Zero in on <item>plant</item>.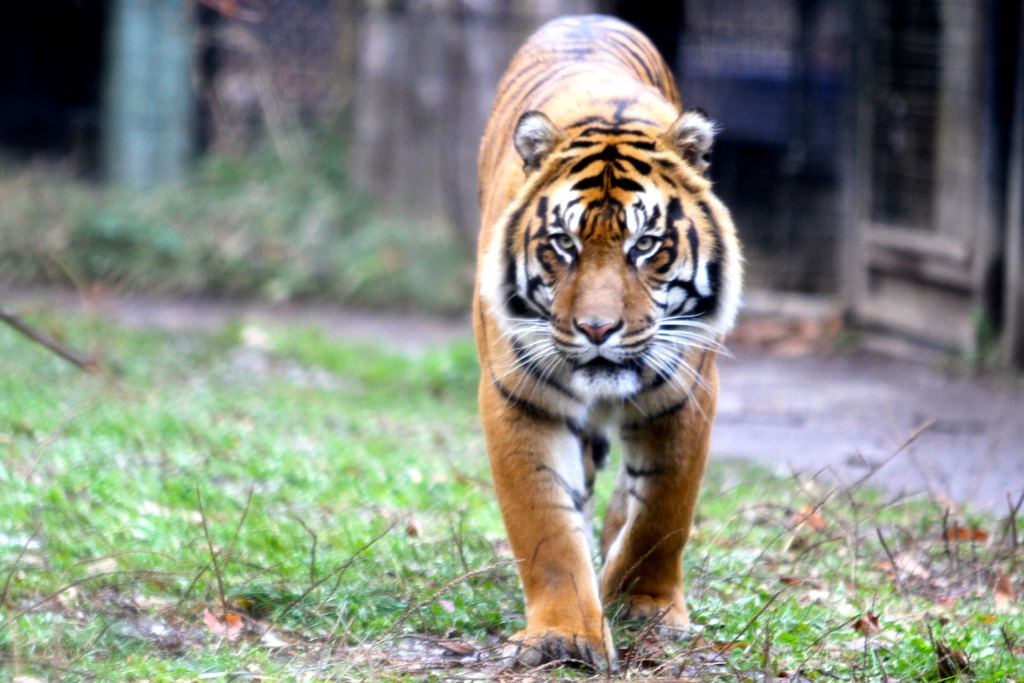
Zeroed in: (left=192, top=85, right=314, bottom=206).
